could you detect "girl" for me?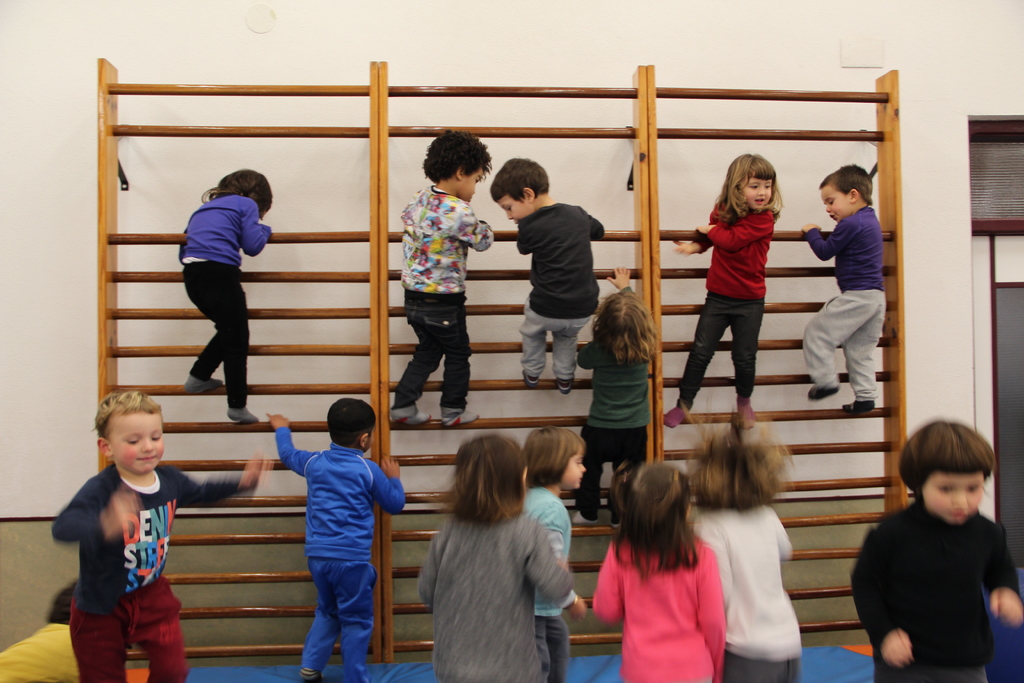
Detection result: Rect(572, 265, 661, 530).
